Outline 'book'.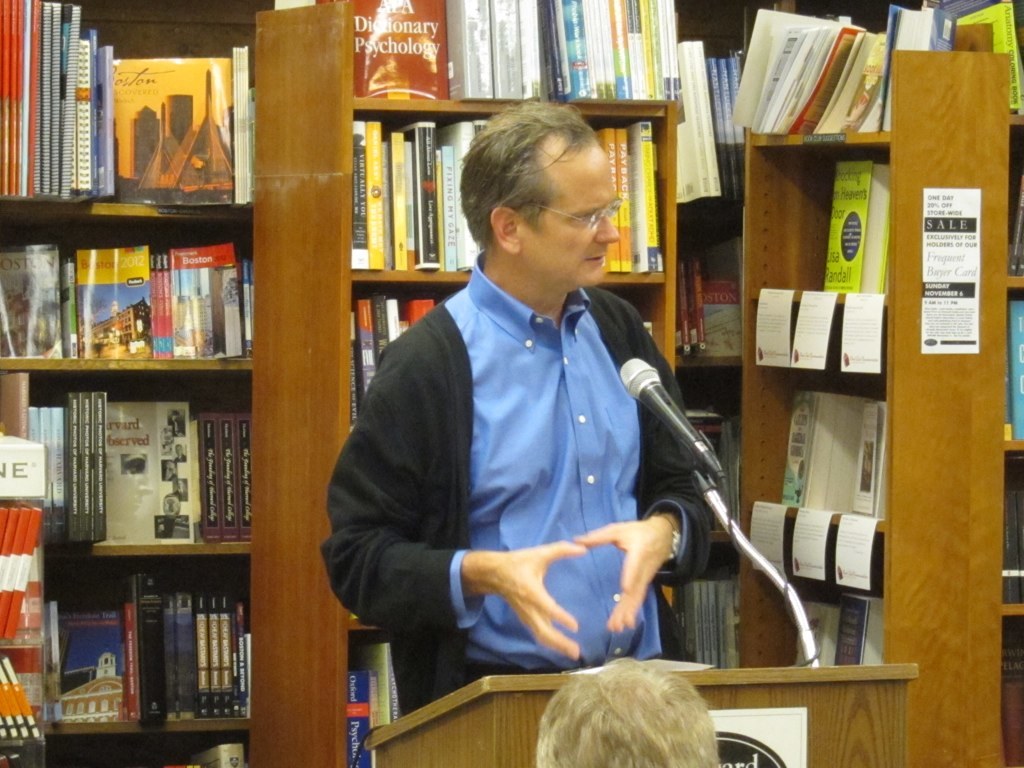
Outline: 940/0/1021/115.
